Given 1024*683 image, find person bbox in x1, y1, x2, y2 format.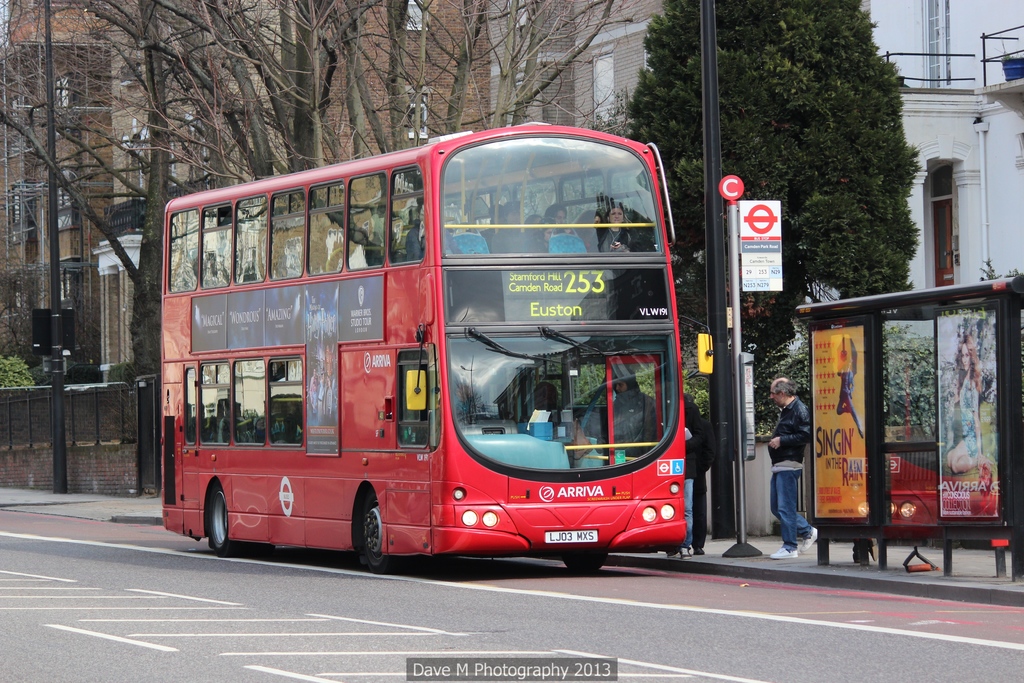
669, 401, 705, 560.
